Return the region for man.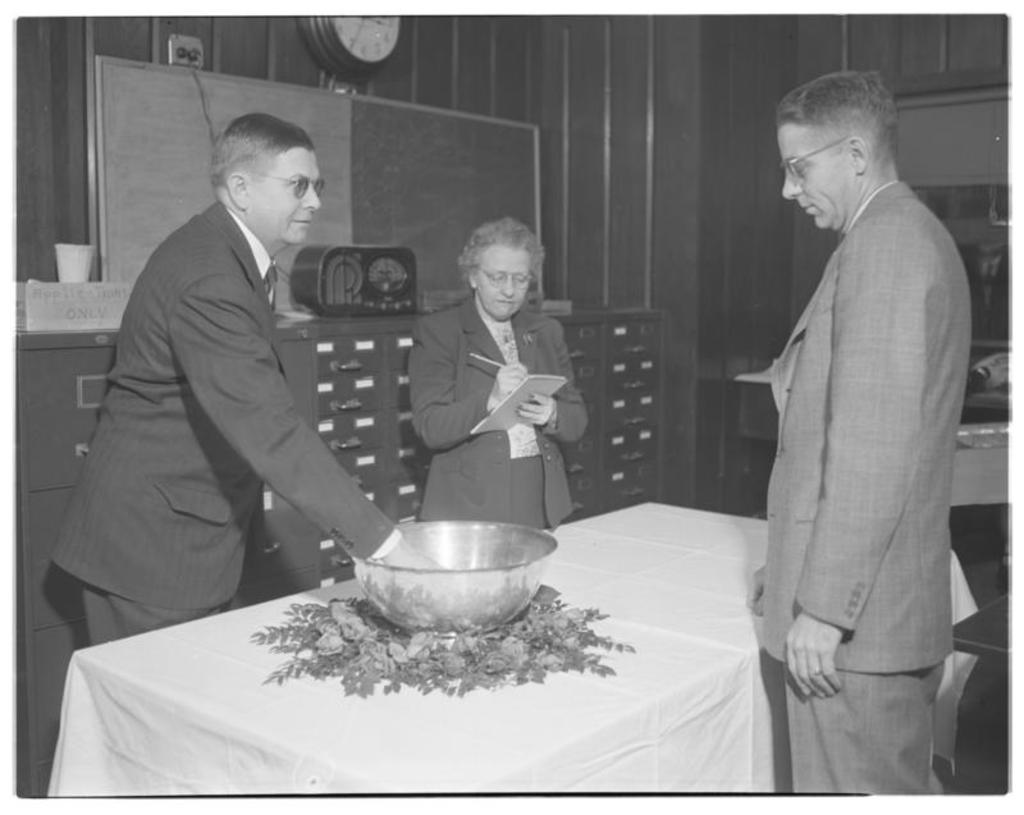
bbox(49, 111, 445, 647).
